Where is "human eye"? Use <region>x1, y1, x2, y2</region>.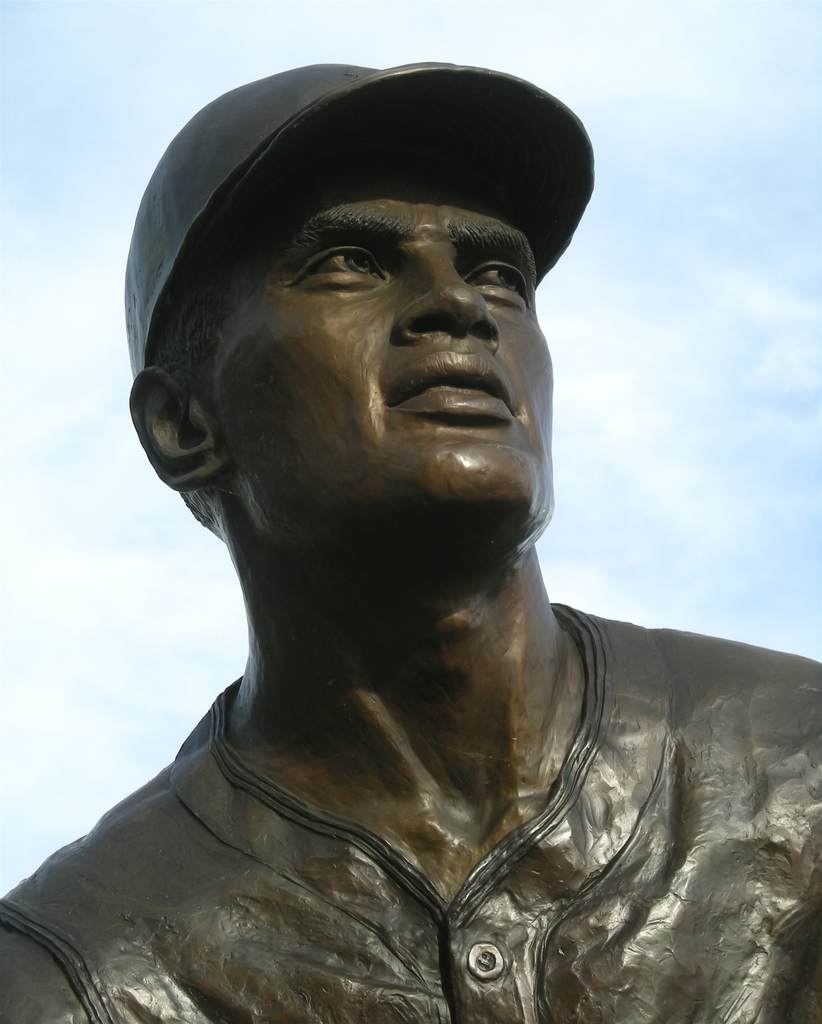
<region>293, 225, 407, 300</region>.
